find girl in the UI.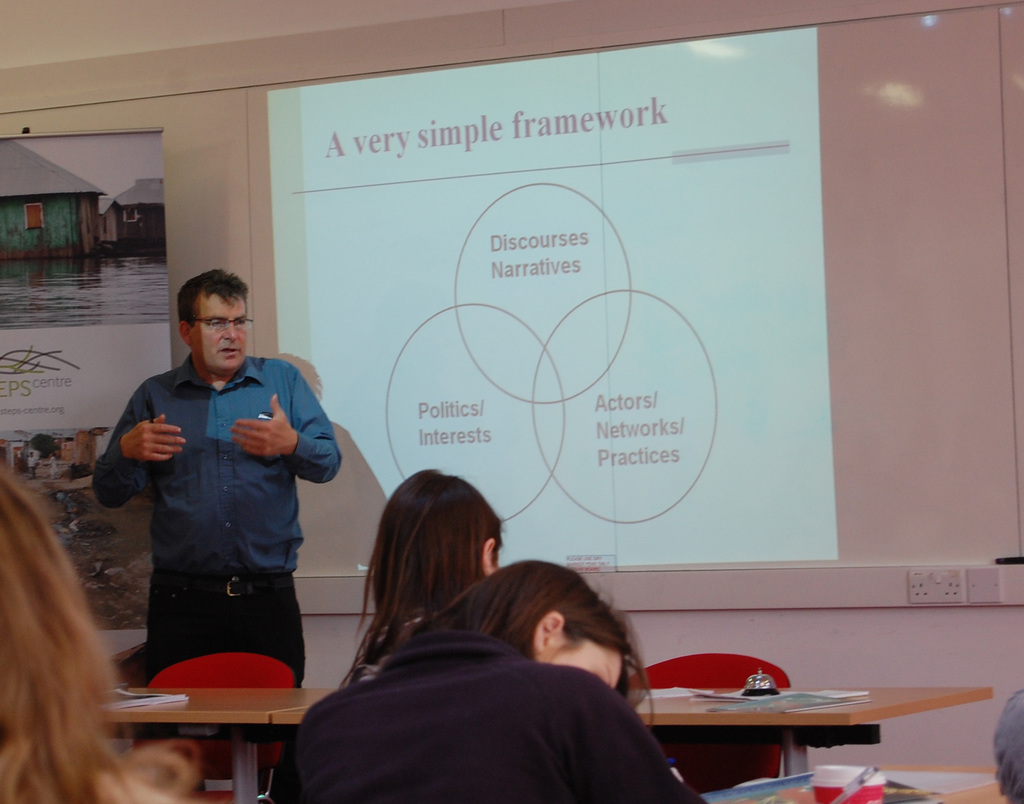
UI element at crop(337, 468, 504, 685).
